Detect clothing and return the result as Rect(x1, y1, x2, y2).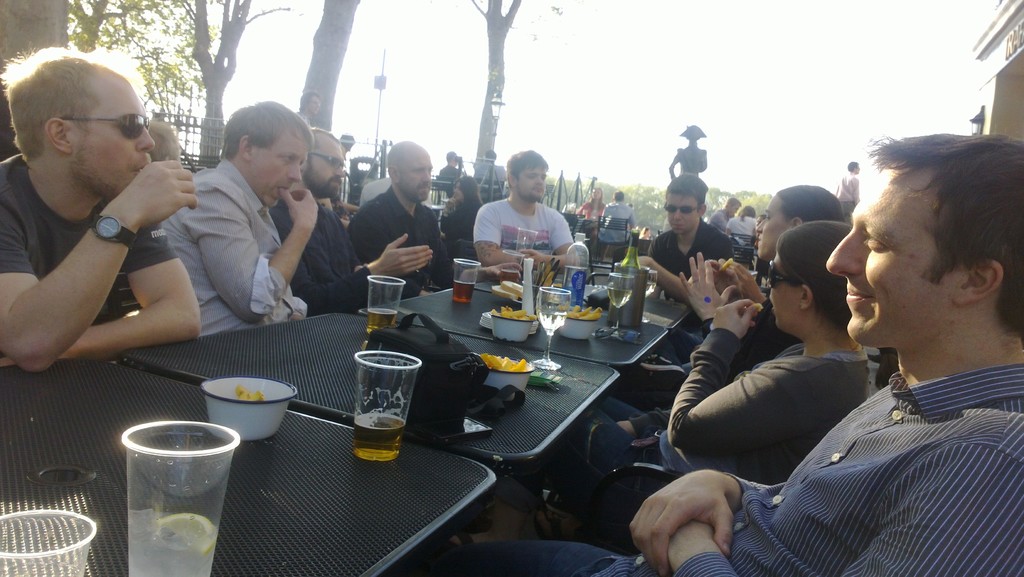
Rect(579, 201, 605, 229).
